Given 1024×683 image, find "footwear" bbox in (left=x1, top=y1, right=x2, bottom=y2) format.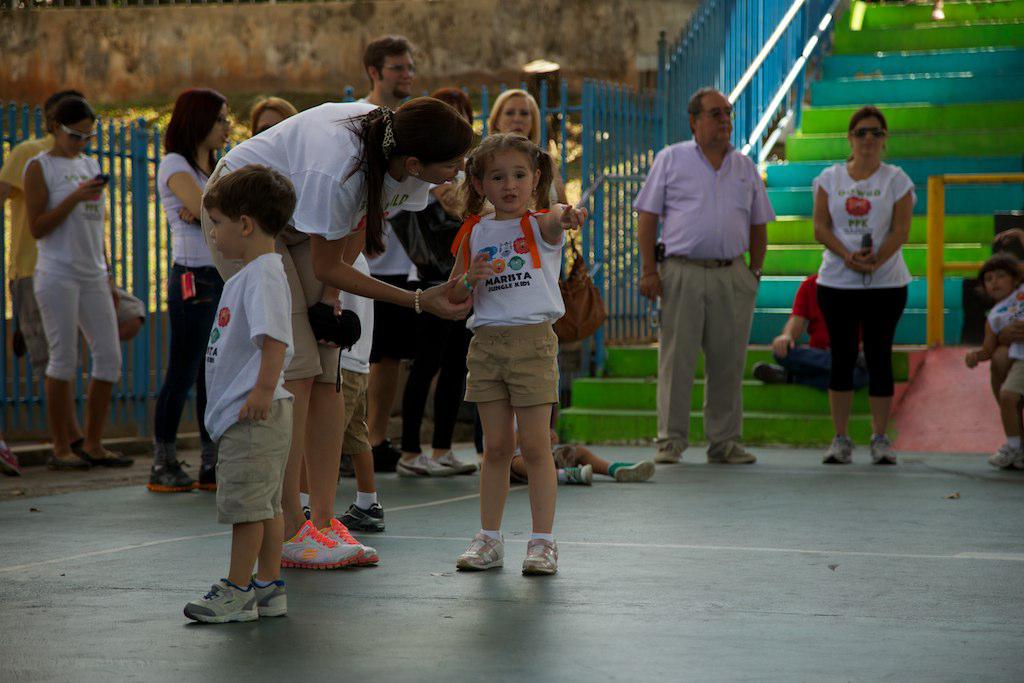
(left=519, top=534, right=562, bottom=578).
